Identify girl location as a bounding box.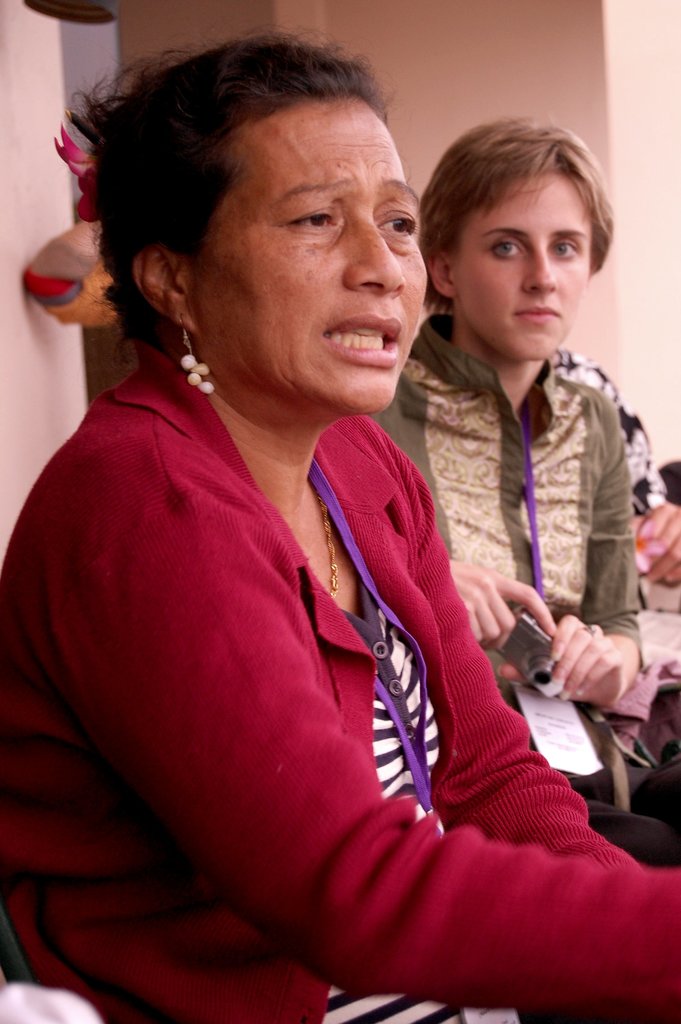
box=[359, 116, 680, 863].
